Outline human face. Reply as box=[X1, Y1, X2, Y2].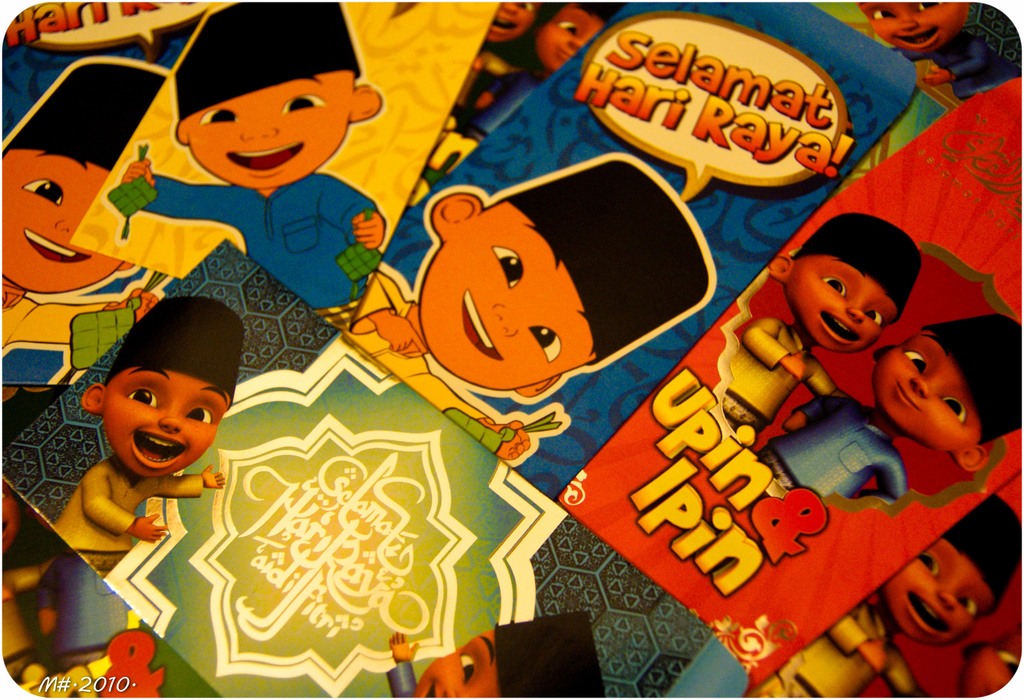
box=[881, 533, 997, 653].
